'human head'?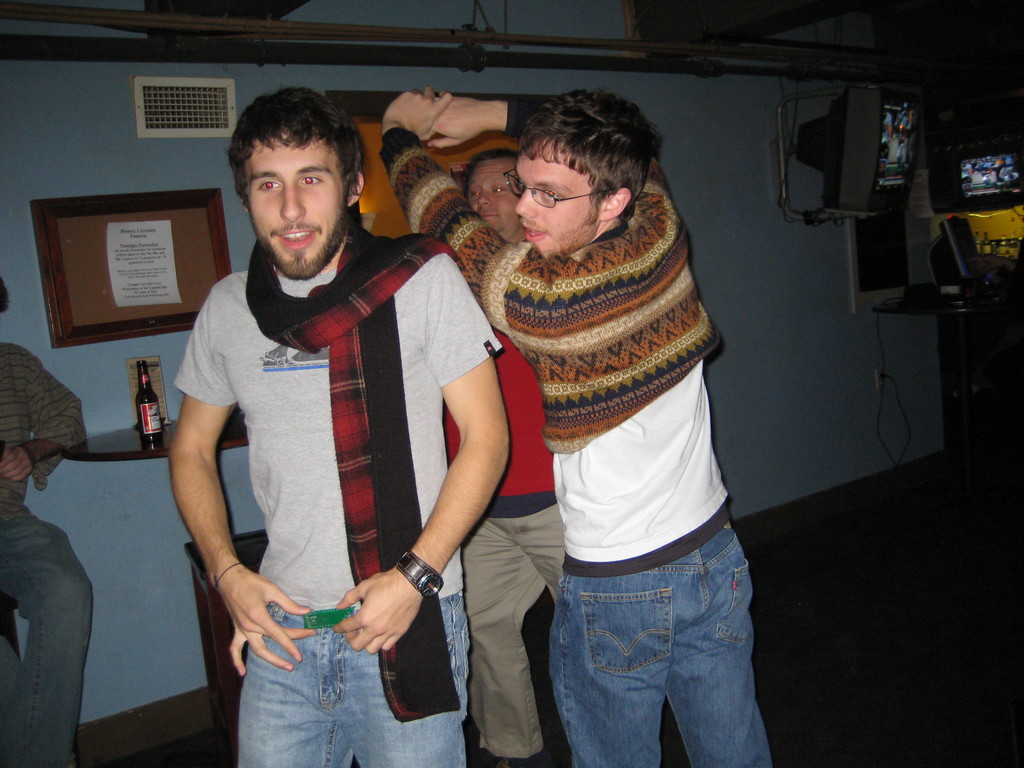
l=504, t=89, r=659, b=265
